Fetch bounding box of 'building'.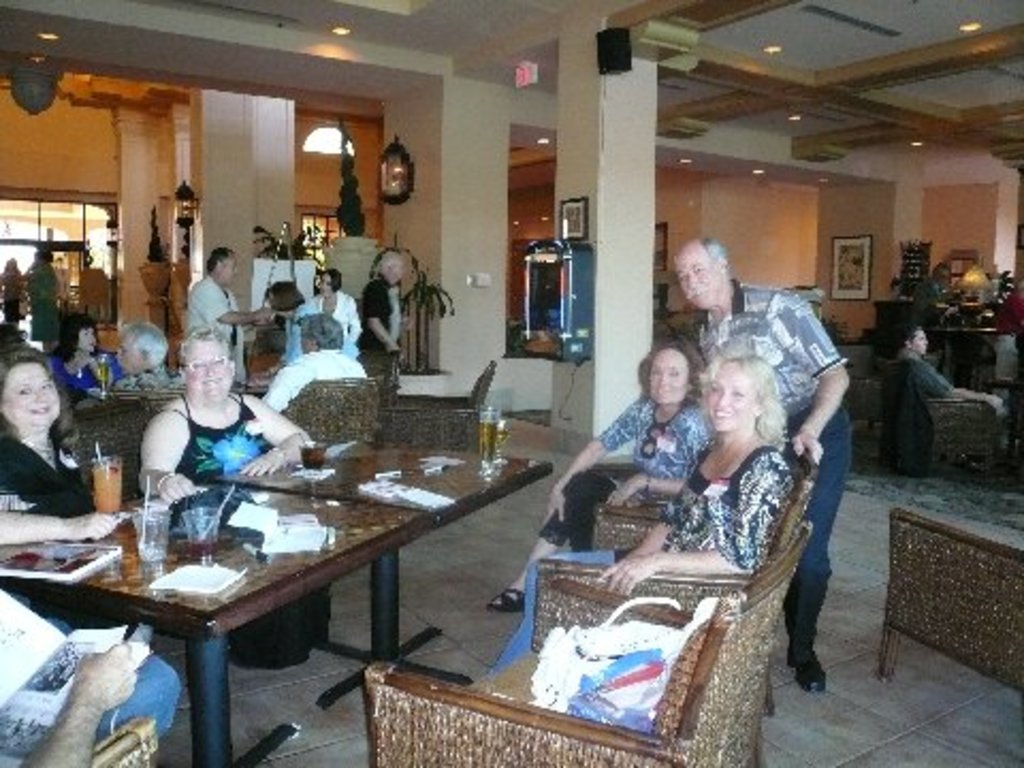
Bbox: x1=0 y1=0 x2=1022 y2=766.
